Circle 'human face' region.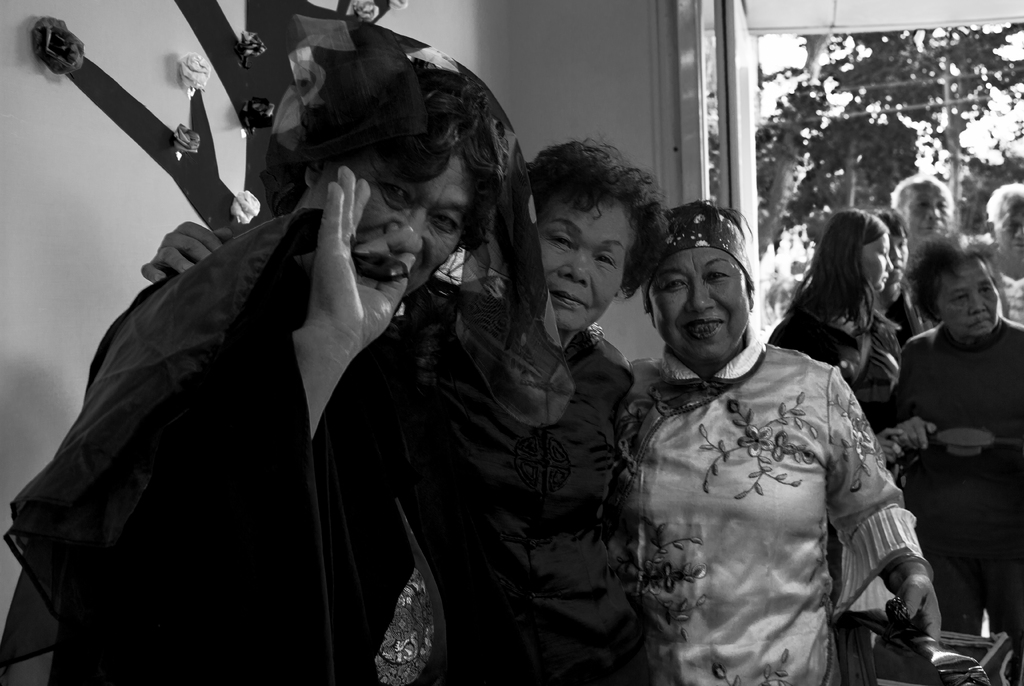
Region: (x1=346, y1=154, x2=467, y2=290).
